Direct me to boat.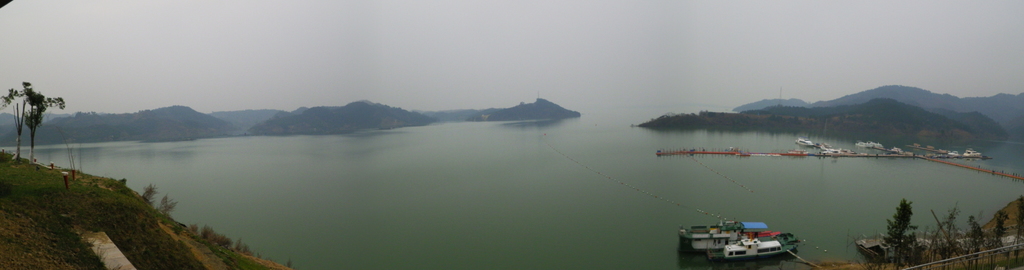
Direction: 703 232 803 263.
